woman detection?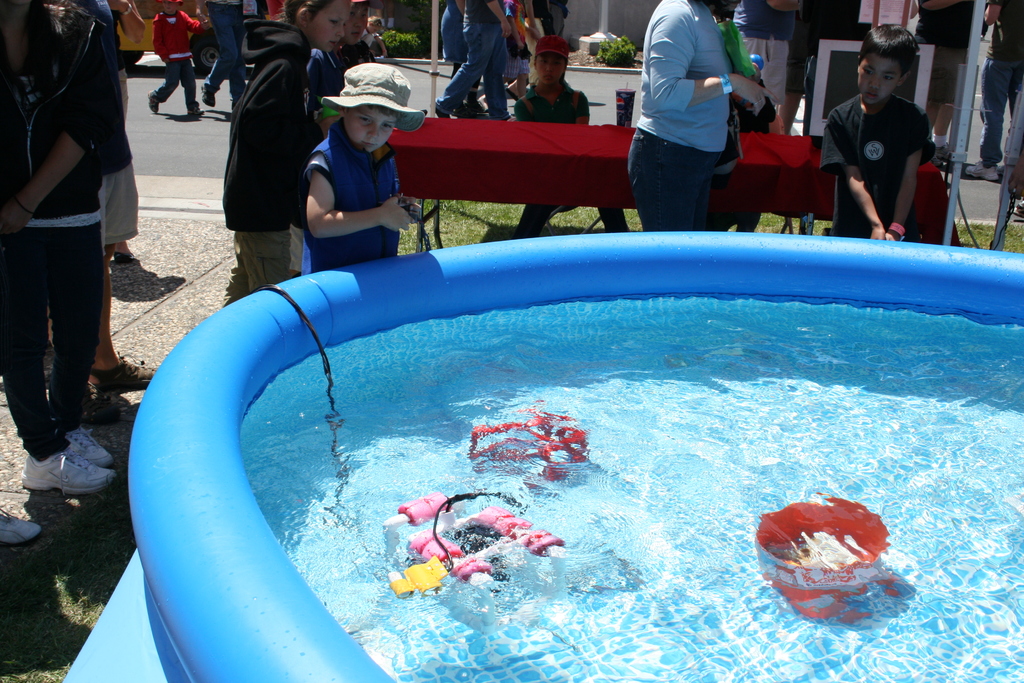
(599,0,768,252)
